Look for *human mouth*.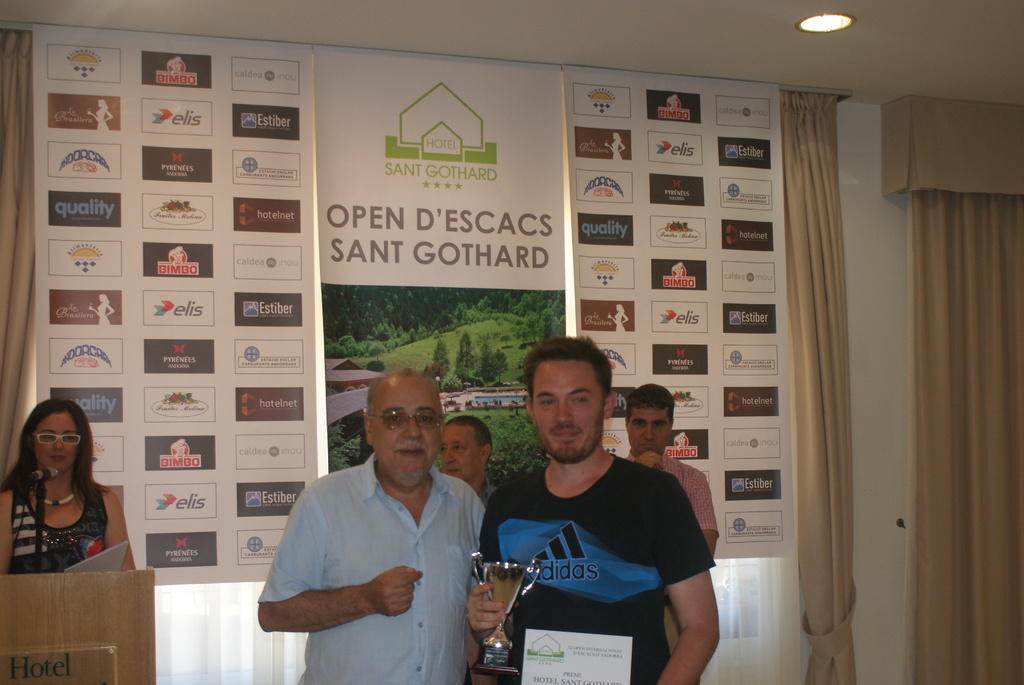
Found: (447, 471, 461, 474).
